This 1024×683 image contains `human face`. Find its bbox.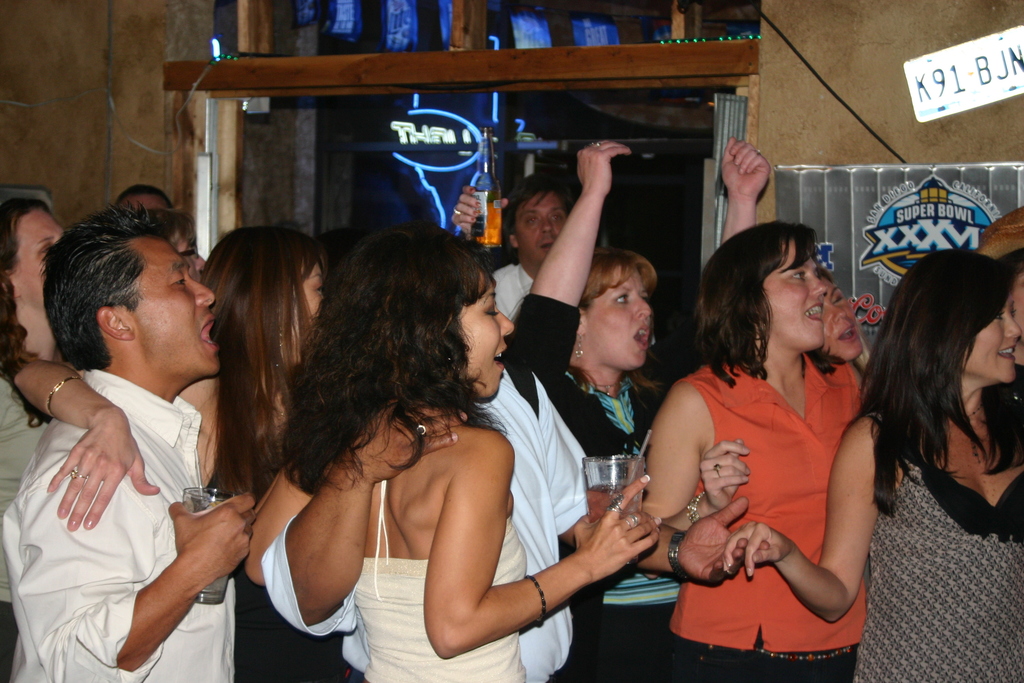
left=957, top=290, right=1023, bottom=383.
